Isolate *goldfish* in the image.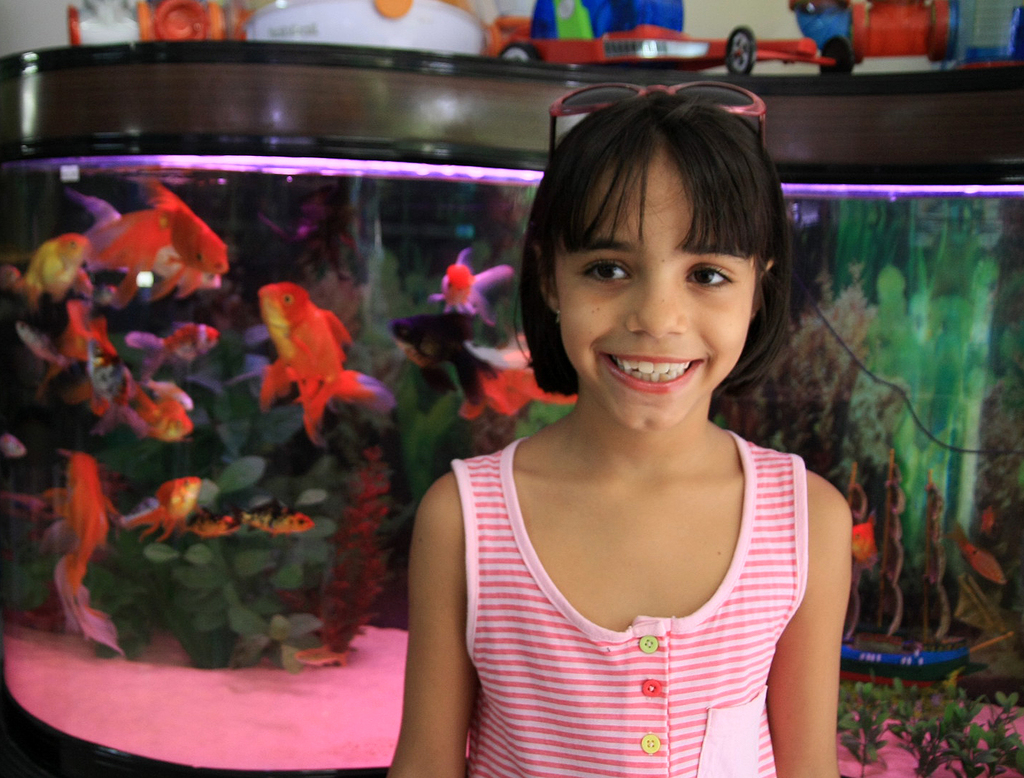
Isolated region: 38, 452, 120, 603.
